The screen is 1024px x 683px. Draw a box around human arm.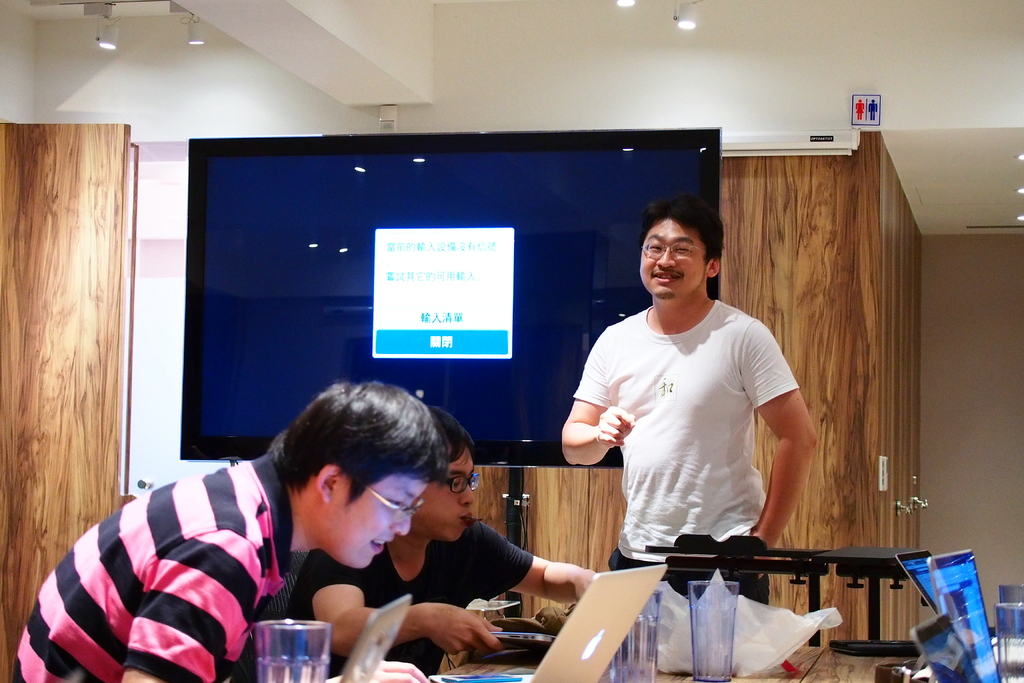
bbox=[733, 315, 815, 581].
